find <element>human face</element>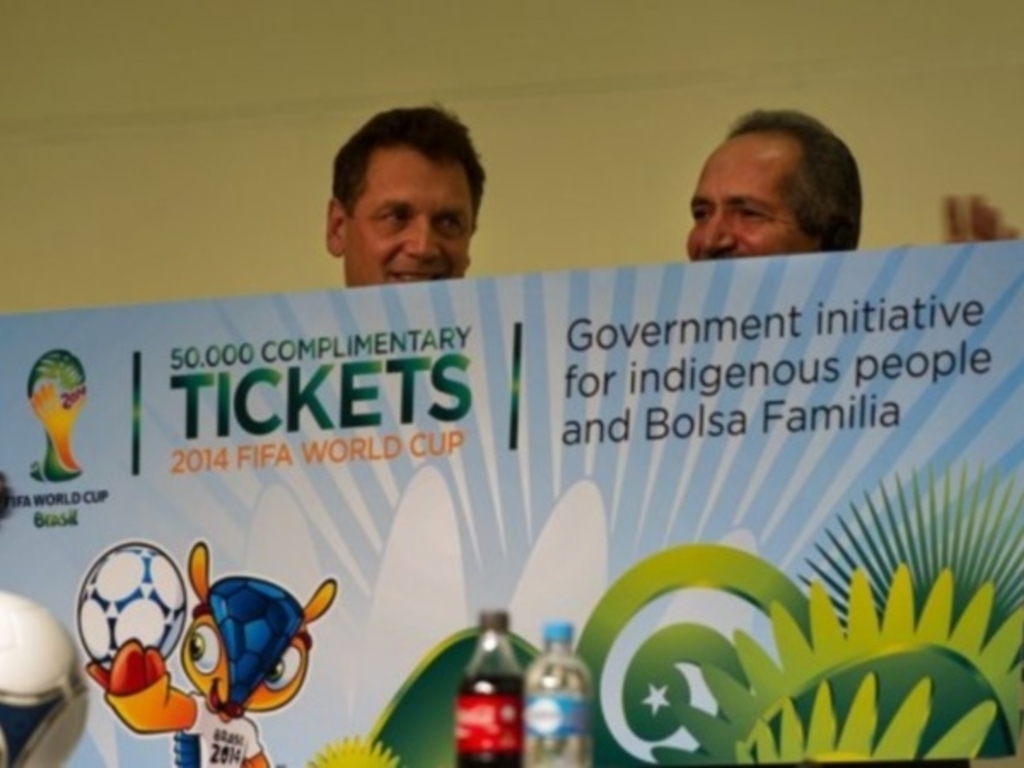
(left=681, top=121, right=824, bottom=256)
